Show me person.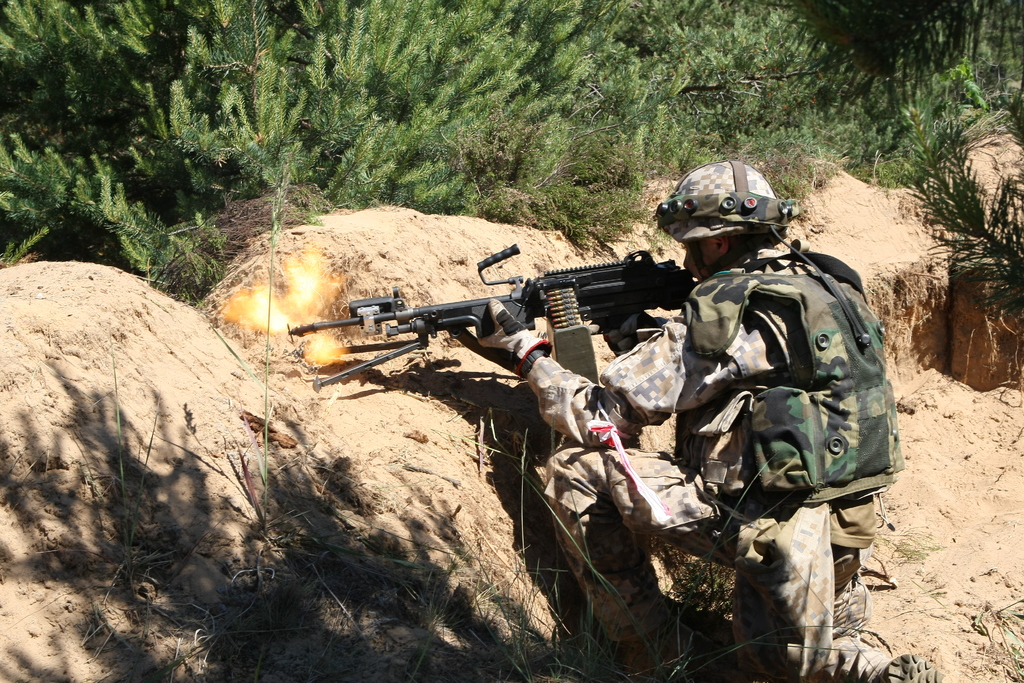
person is here: (457,162,863,657).
